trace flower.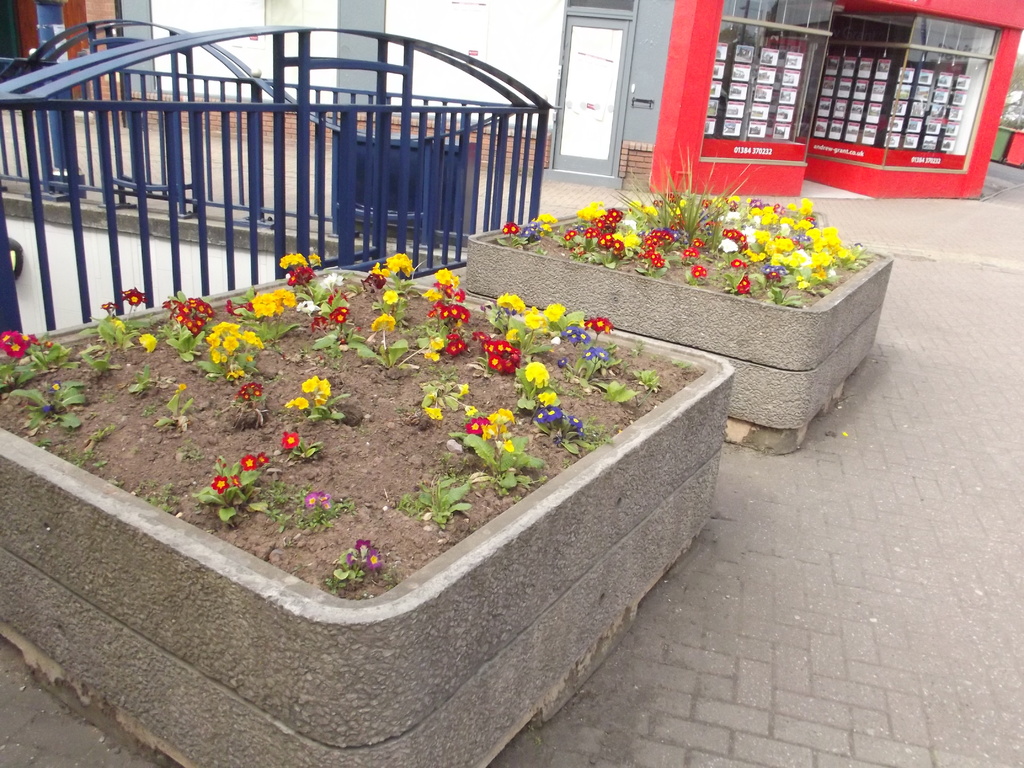
Traced to [x1=460, y1=380, x2=469, y2=397].
